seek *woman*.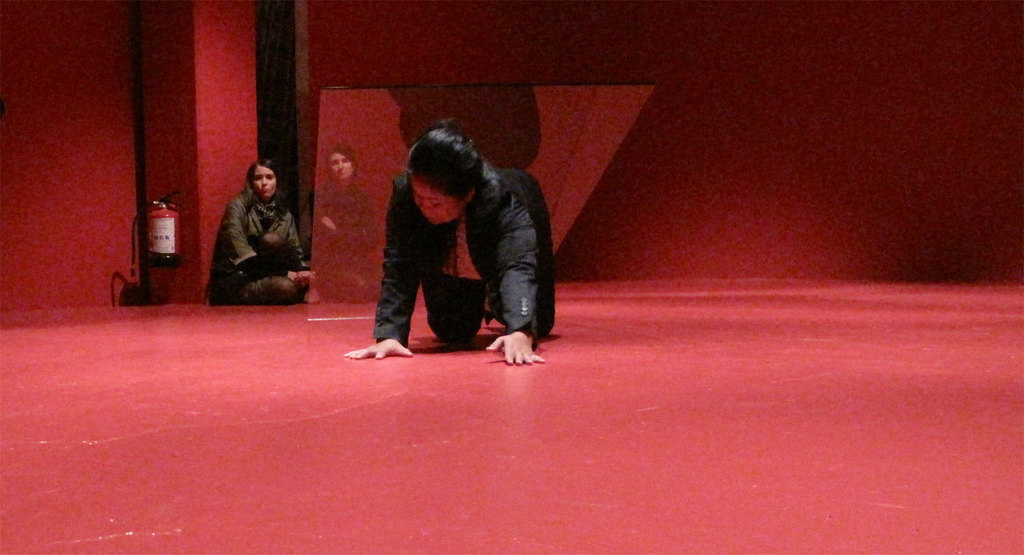
bbox=[197, 143, 304, 302].
